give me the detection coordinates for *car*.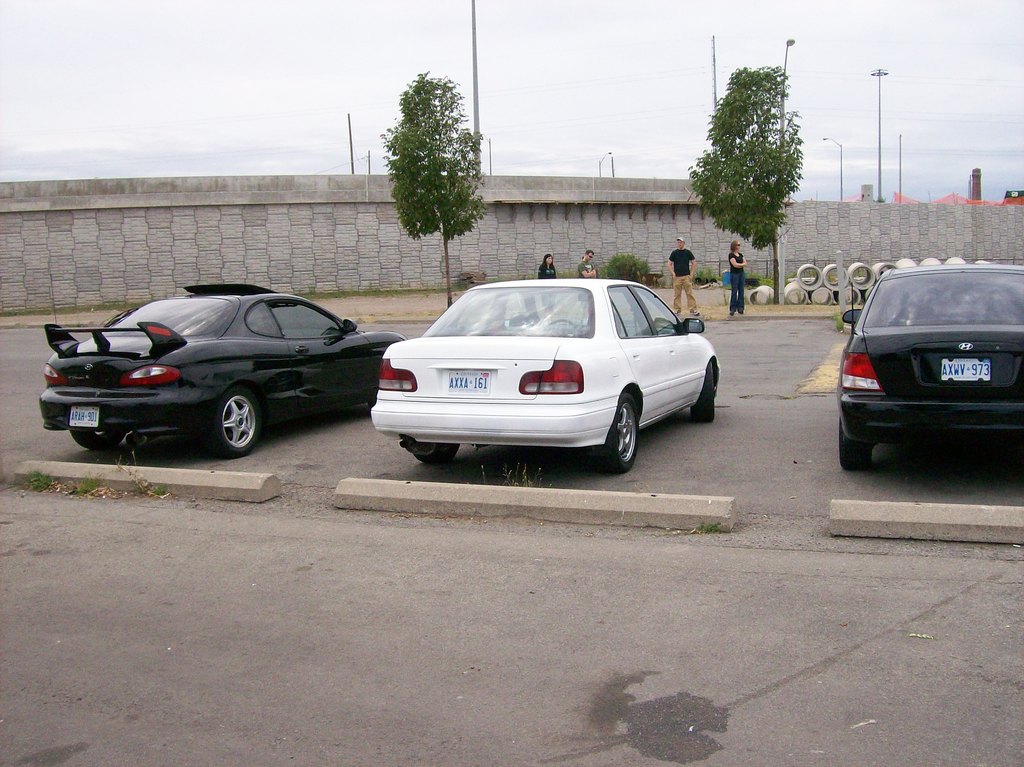
box(836, 266, 1023, 471).
